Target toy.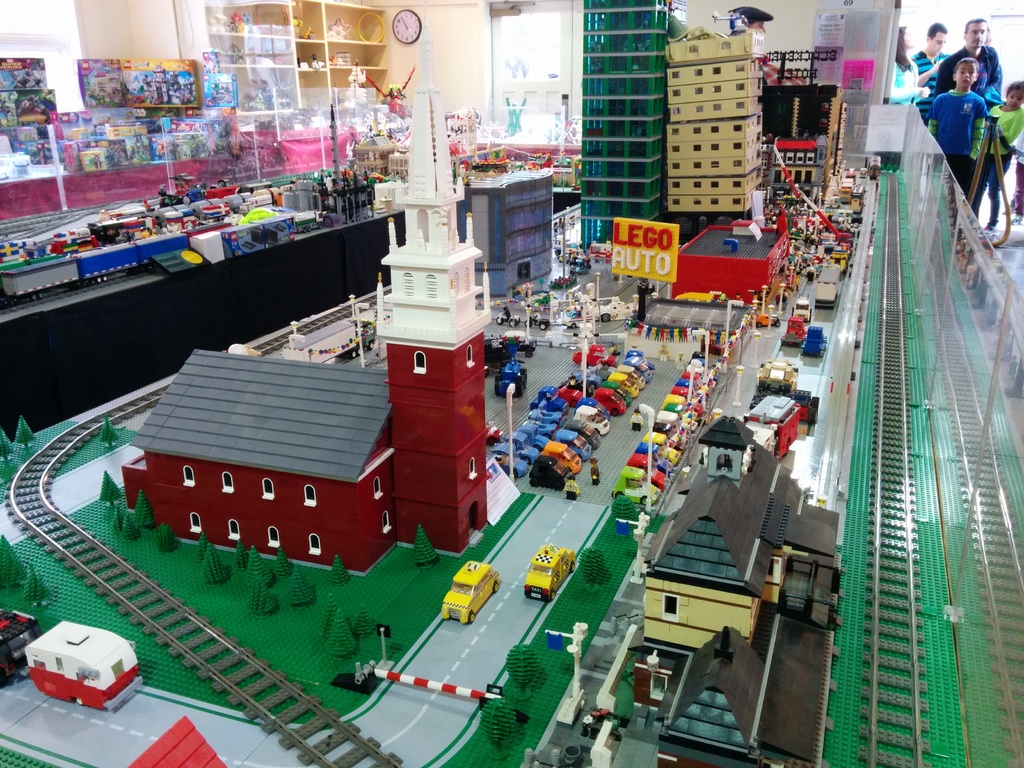
Target region: bbox(531, 400, 568, 424).
